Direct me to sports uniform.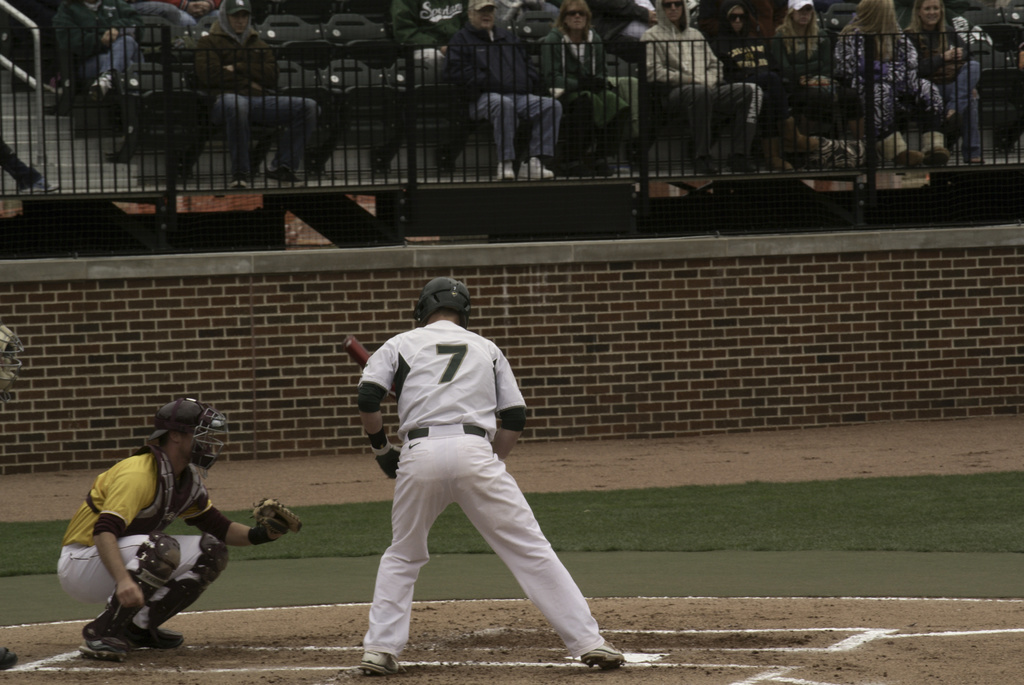
Direction: <region>61, 445, 230, 644</region>.
